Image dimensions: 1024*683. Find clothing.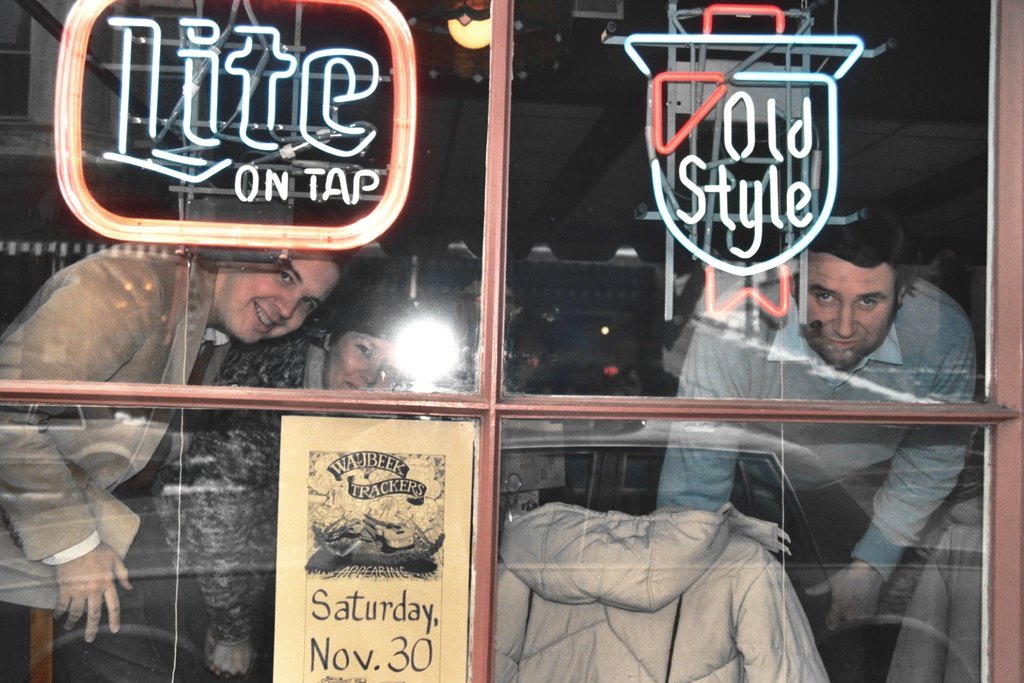
bbox=[0, 237, 235, 682].
